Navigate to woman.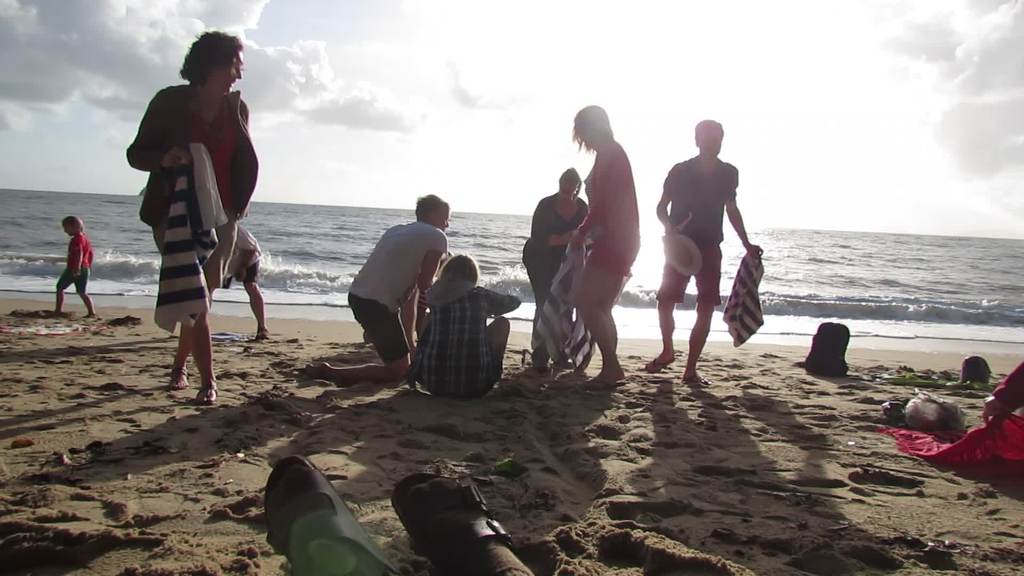
Navigation target: left=564, top=104, right=641, bottom=392.
